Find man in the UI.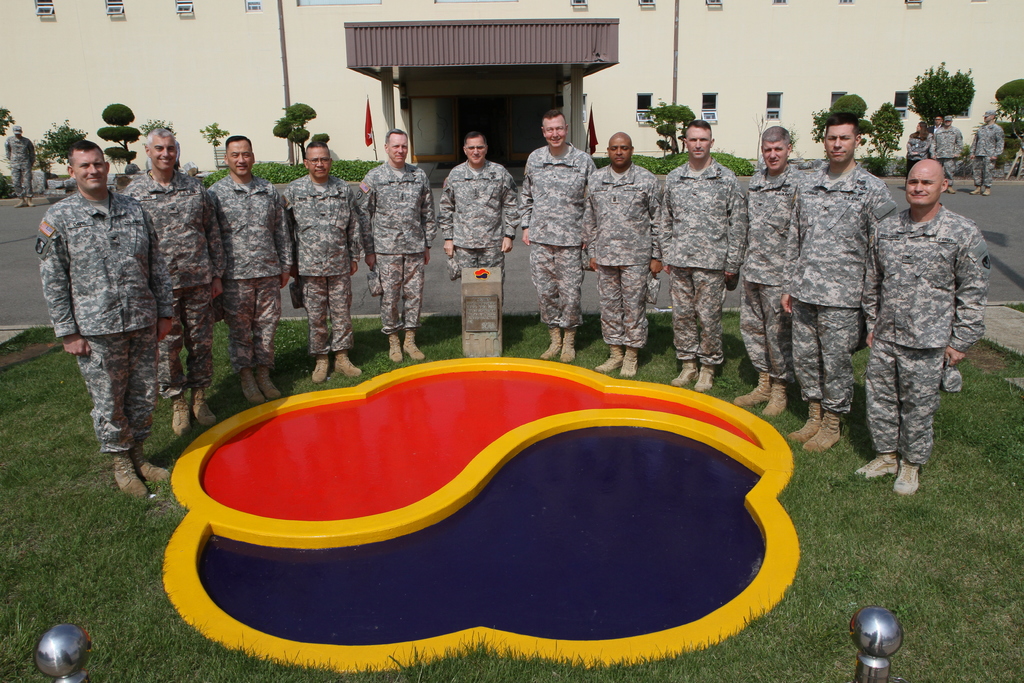
UI element at locate(285, 142, 360, 383).
